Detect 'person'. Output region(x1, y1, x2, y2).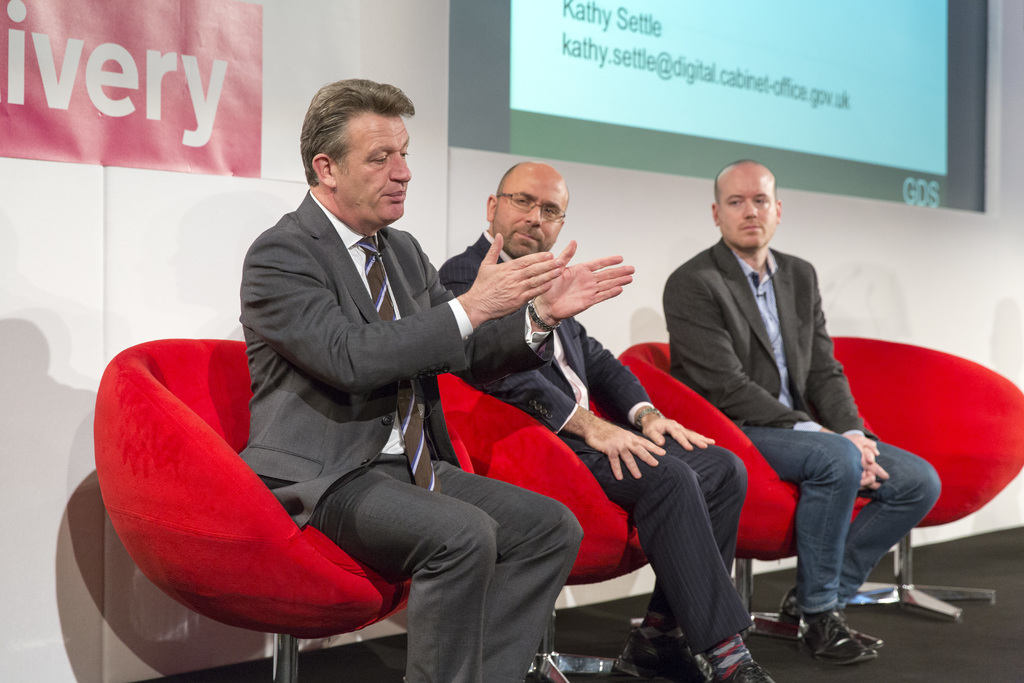
region(669, 140, 885, 673).
